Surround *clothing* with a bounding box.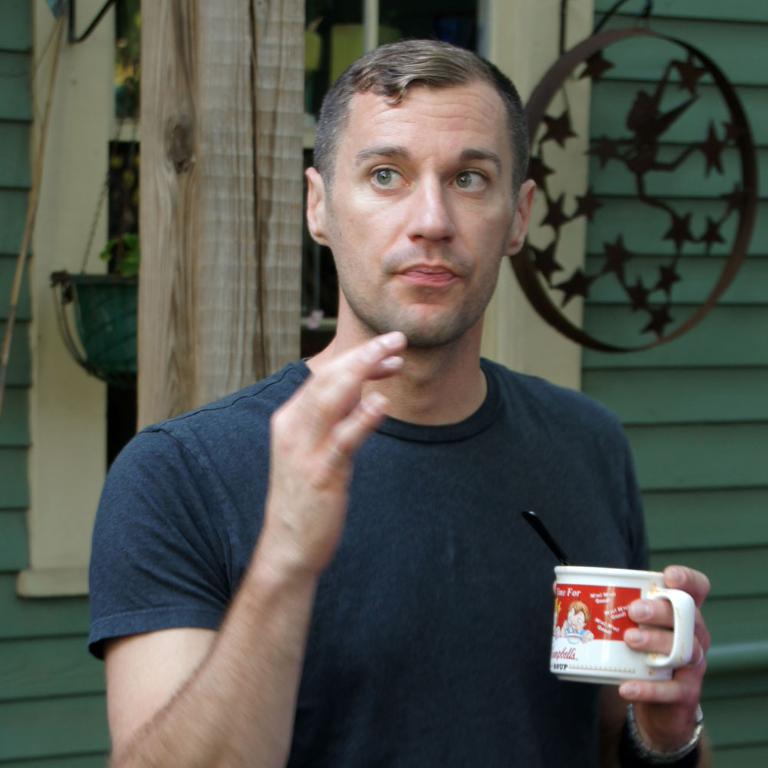
<region>180, 292, 669, 766</region>.
